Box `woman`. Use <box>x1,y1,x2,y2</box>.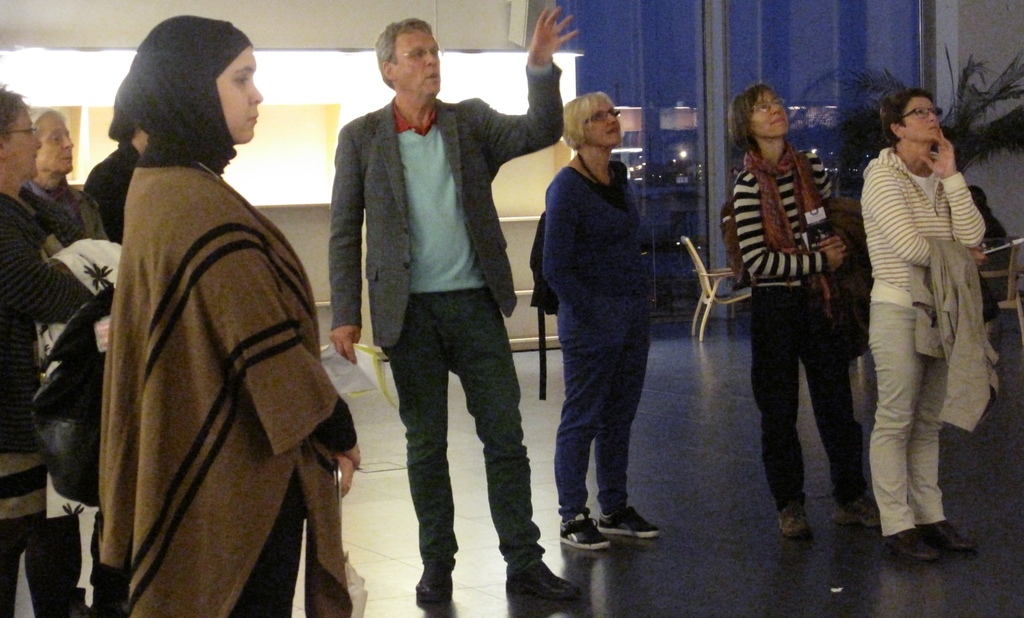
<box>541,91,669,549</box>.
